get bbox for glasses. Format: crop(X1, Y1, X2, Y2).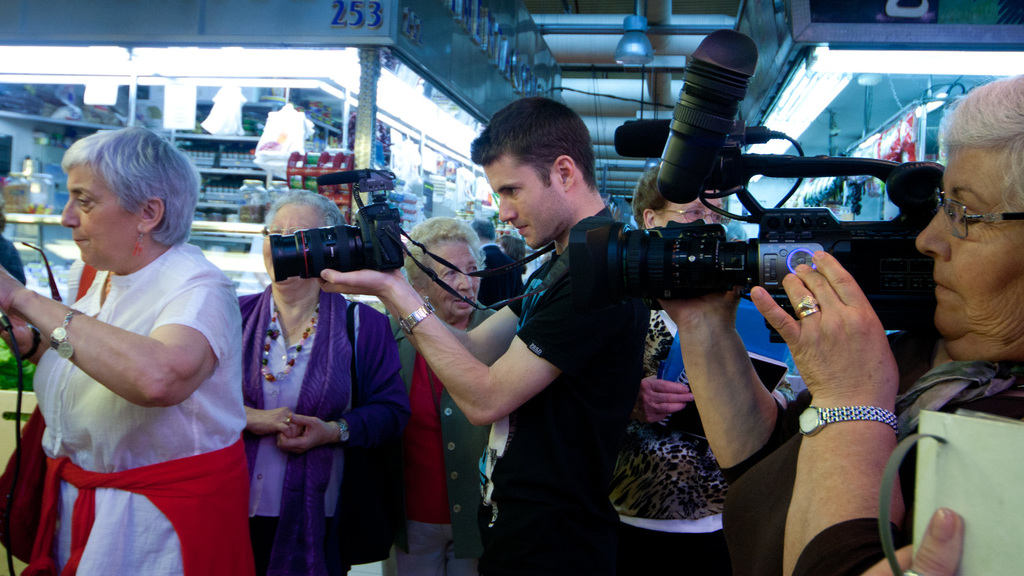
crop(925, 186, 1023, 228).
